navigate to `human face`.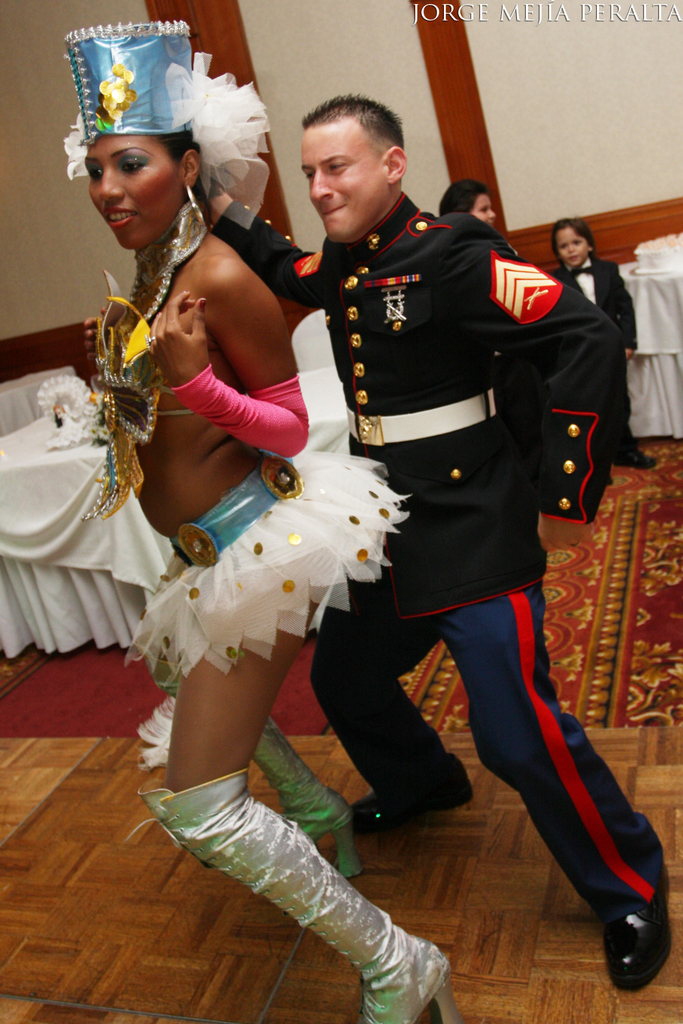
Navigation target: <bbox>85, 135, 184, 251</bbox>.
